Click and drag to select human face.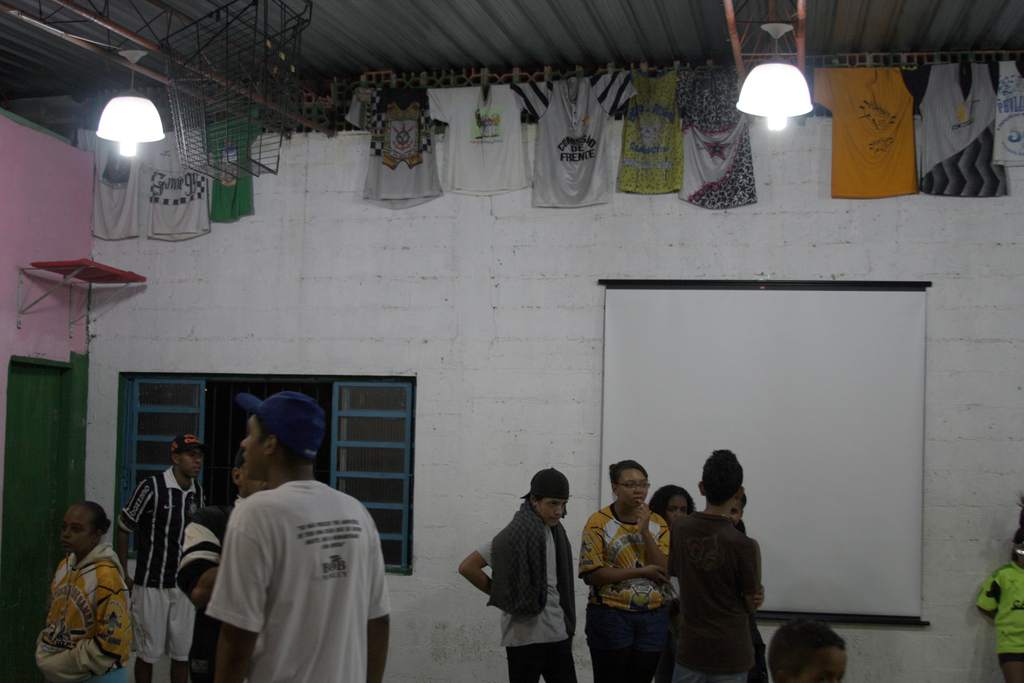
Selection: locate(618, 463, 653, 511).
